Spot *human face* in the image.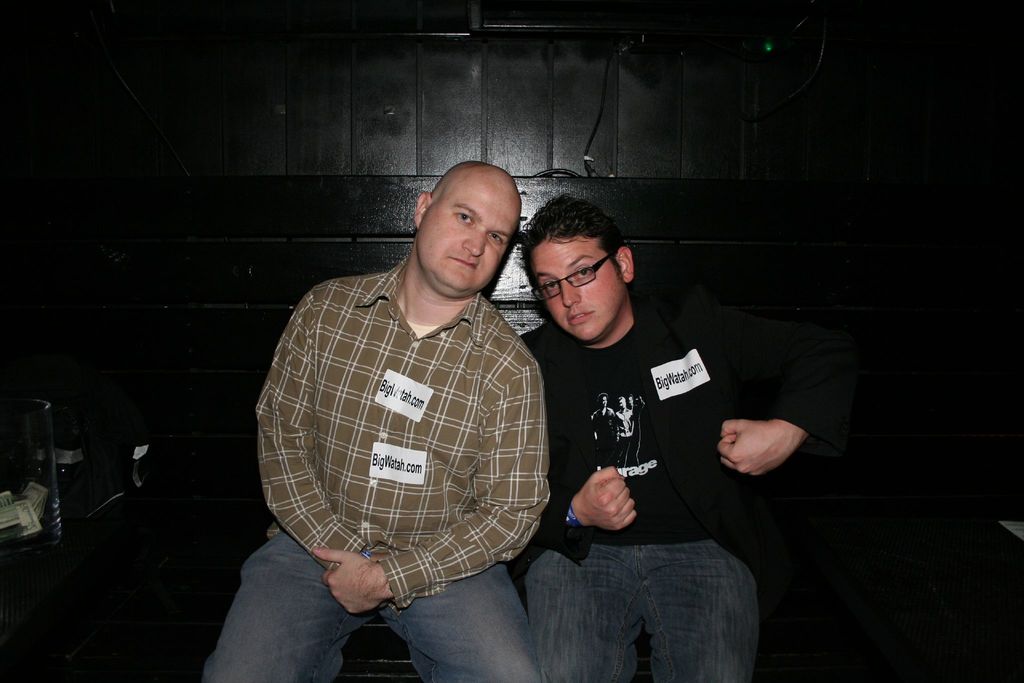
*human face* found at x1=419 y1=176 x2=522 y2=292.
